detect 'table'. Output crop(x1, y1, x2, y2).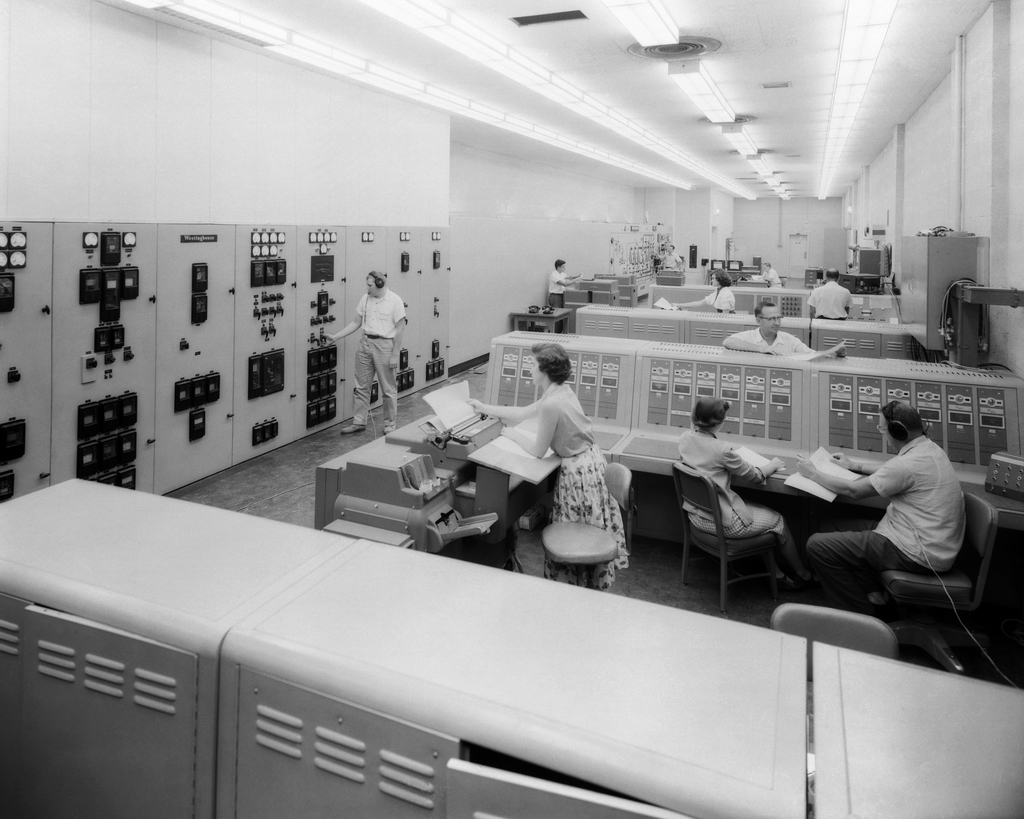
crop(317, 410, 1023, 556).
